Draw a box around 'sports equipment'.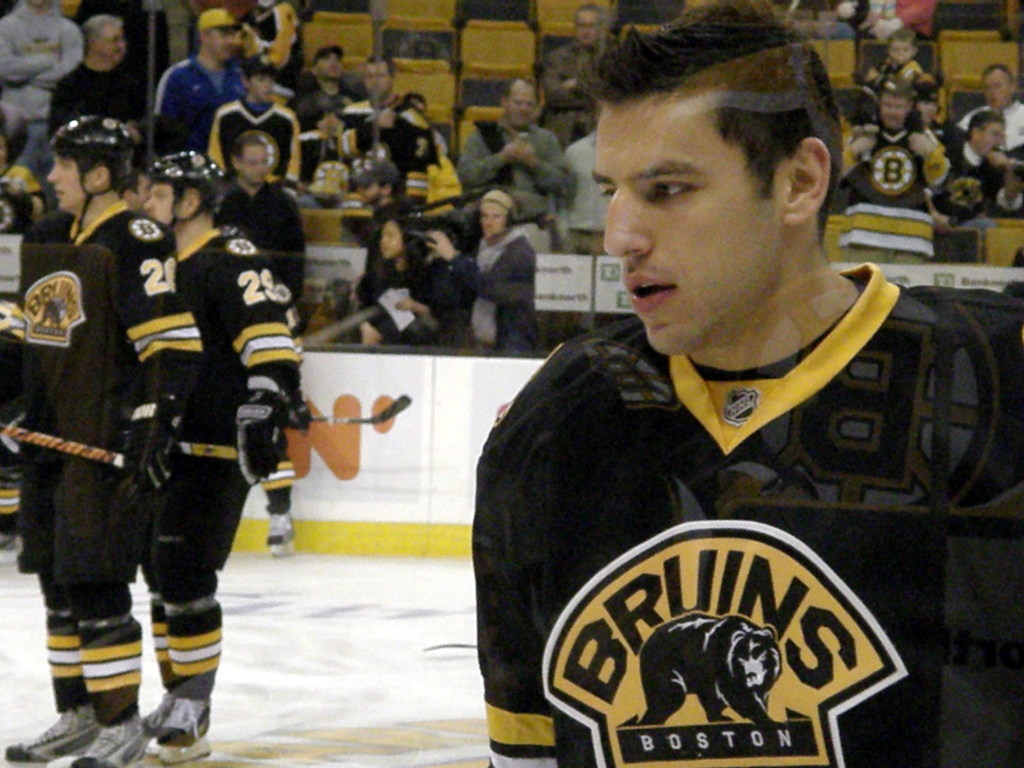
165/447/241/463.
